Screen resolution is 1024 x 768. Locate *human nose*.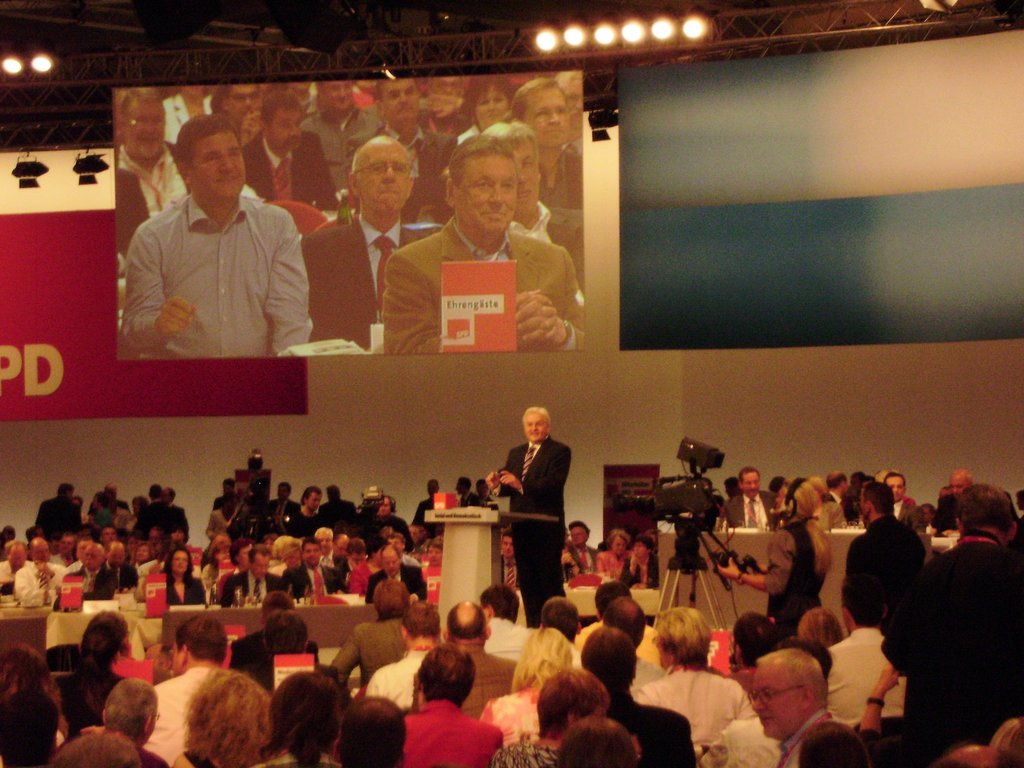
bbox=[383, 165, 397, 181].
